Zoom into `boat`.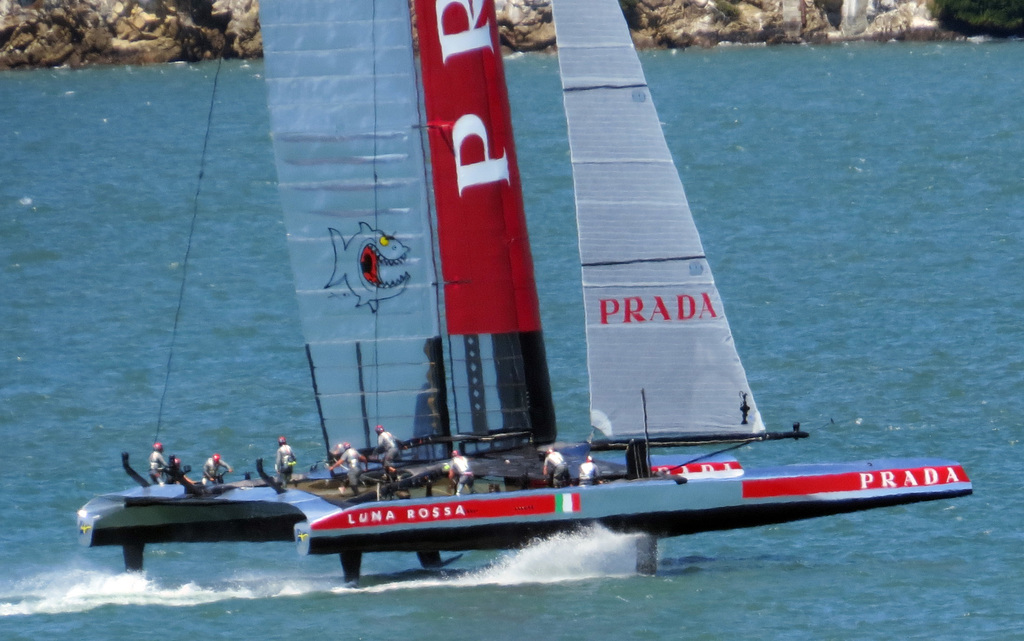
Zoom target: [26, 17, 963, 600].
